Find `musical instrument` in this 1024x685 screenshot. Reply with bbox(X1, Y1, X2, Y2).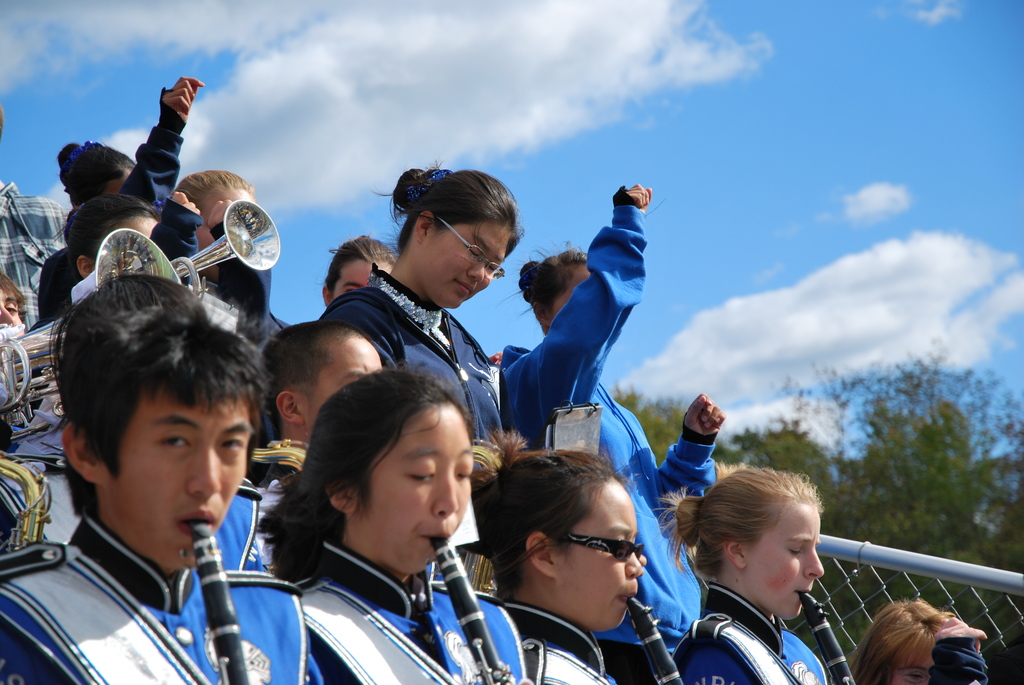
bbox(134, 175, 284, 292).
